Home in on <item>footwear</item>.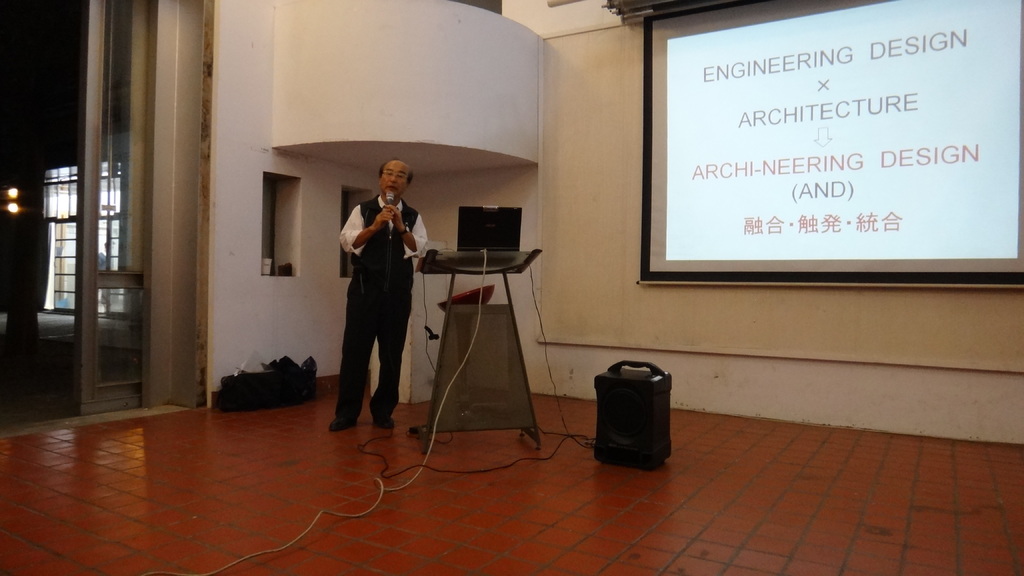
Homed in at Rect(372, 416, 400, 429).
